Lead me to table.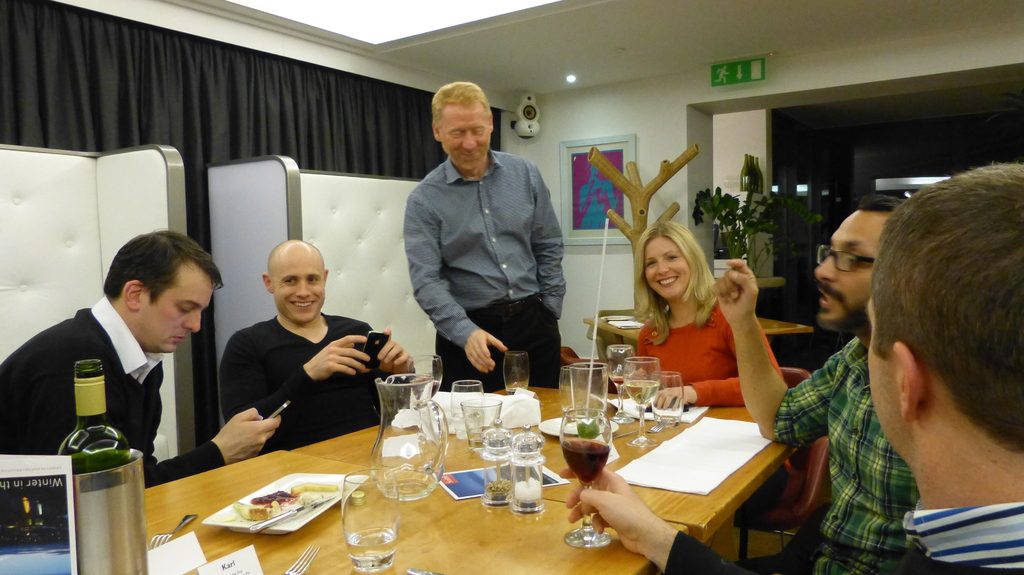
Lead to [582,302,817,372].
